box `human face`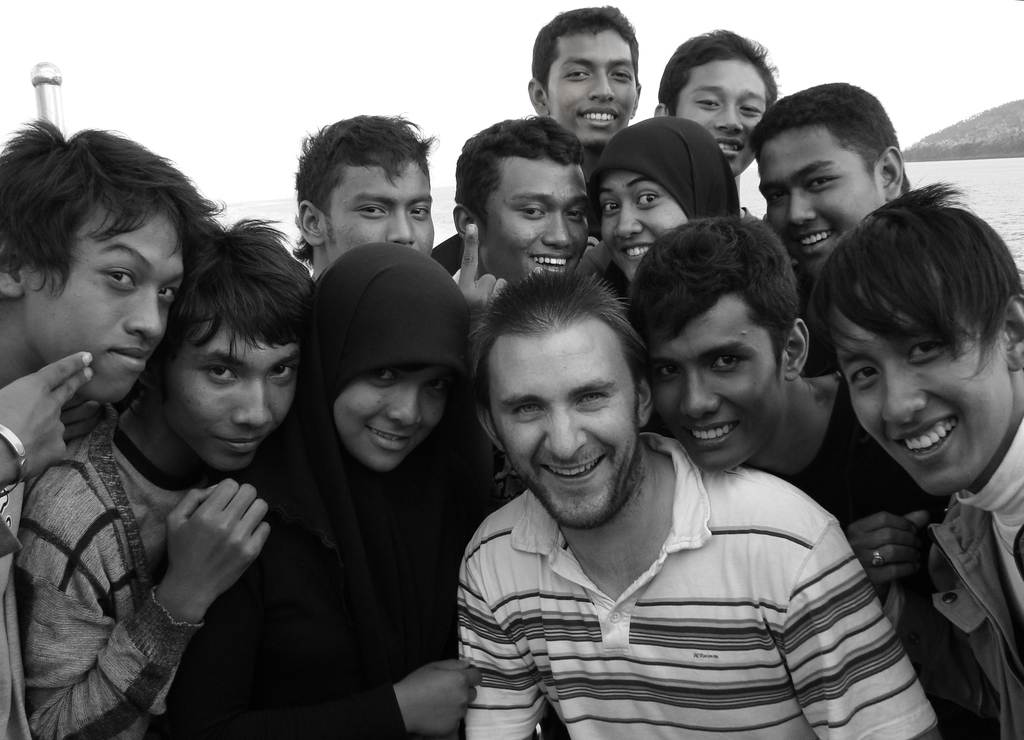
<bbox>487, 318, 642, 522</bbox>
